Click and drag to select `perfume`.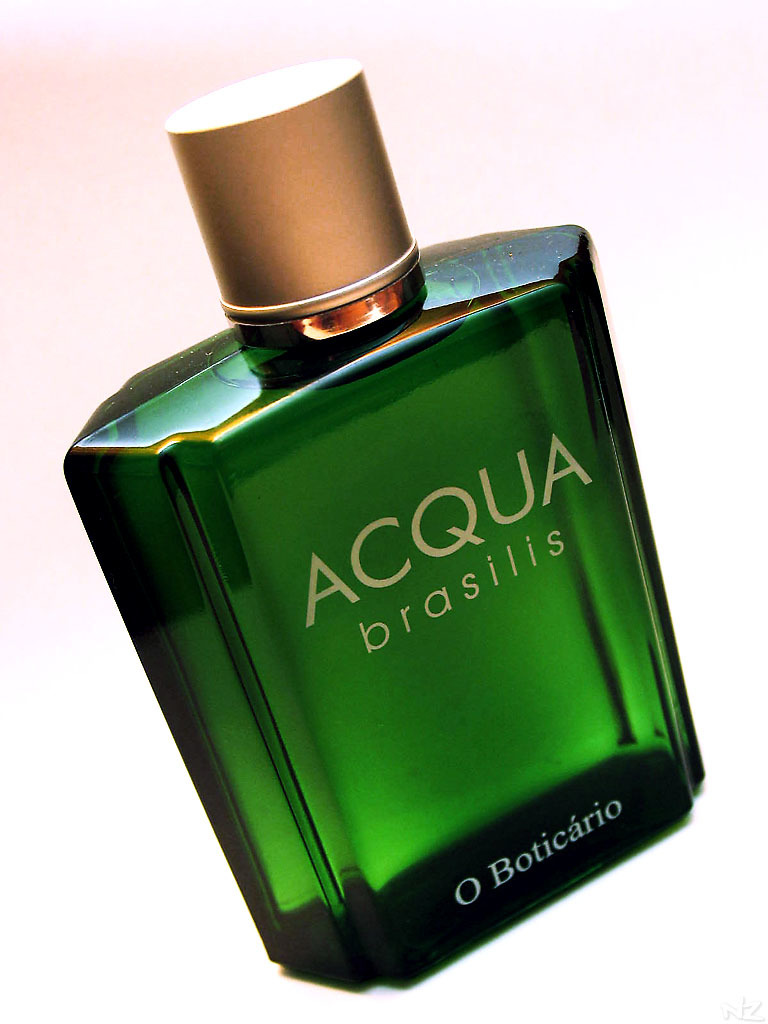
Selection: (left=60, top=51, right=710, bottom=993).
